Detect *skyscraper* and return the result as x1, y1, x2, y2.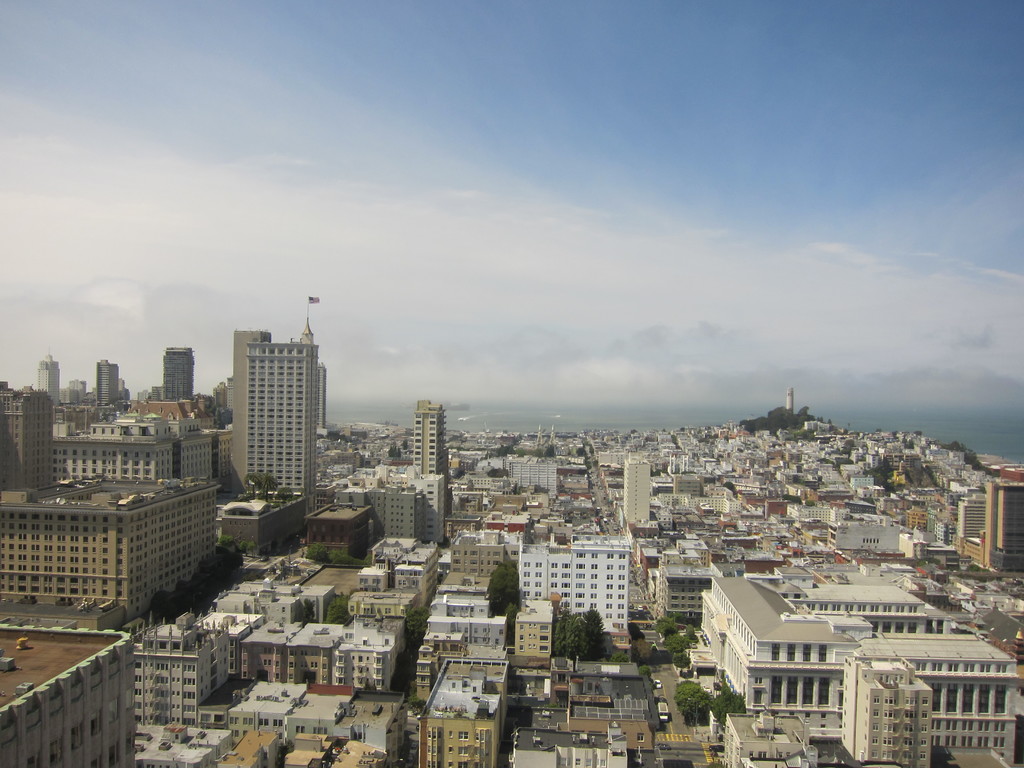
504, 451, 556, 505.
